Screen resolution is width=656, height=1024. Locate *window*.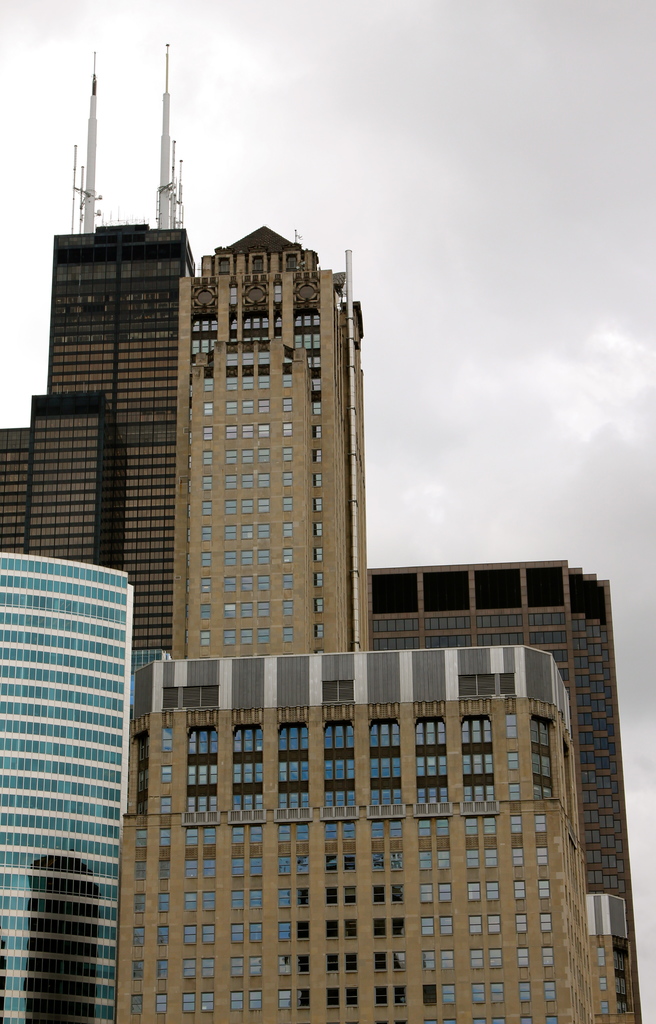
(left=311, top=350, right=323, bottom=374).
